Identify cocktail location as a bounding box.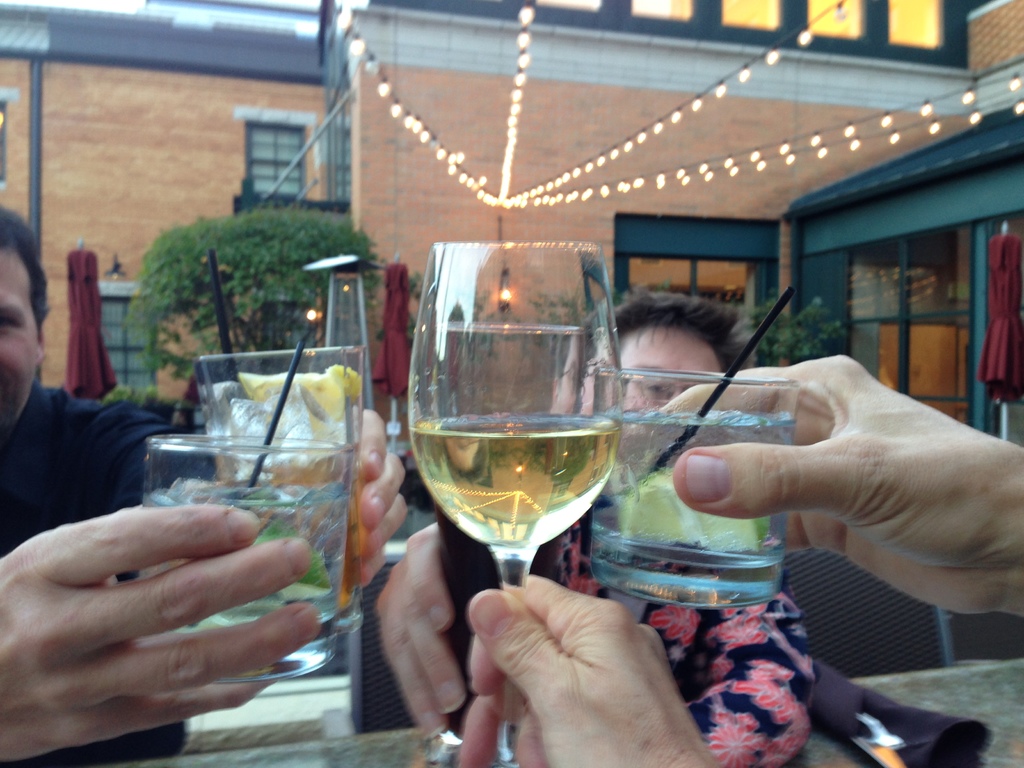
select_region(196, 244, 370, 605).
